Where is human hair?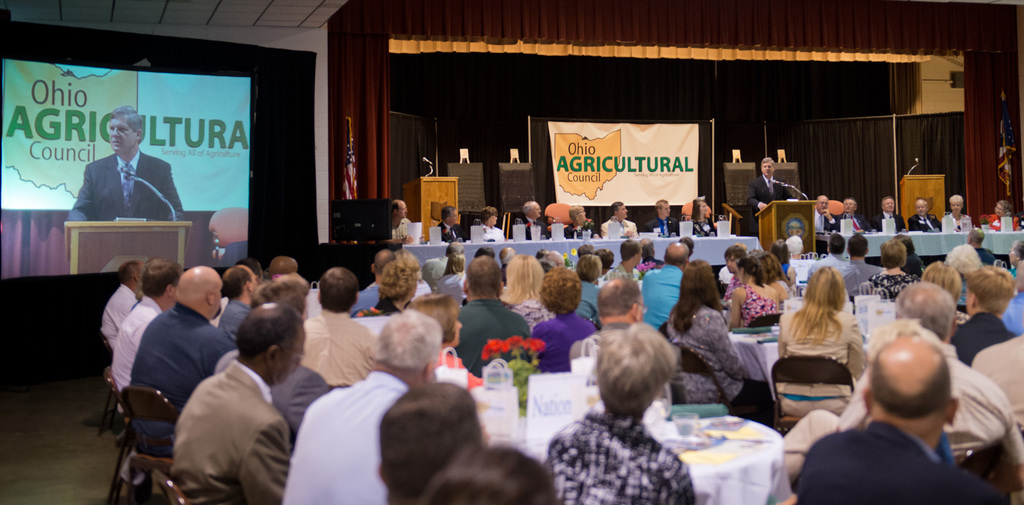
rect(844, 196, 856, 207).
